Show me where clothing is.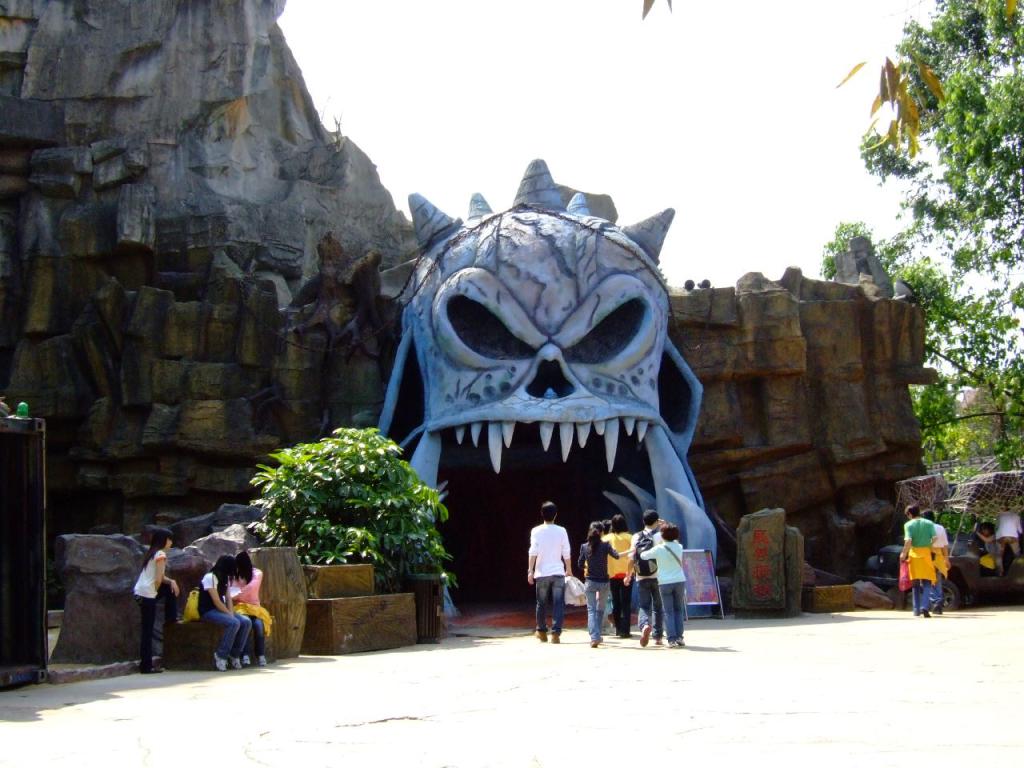
clothing is at x1=229, y1=570, x2=262, y2=653.
